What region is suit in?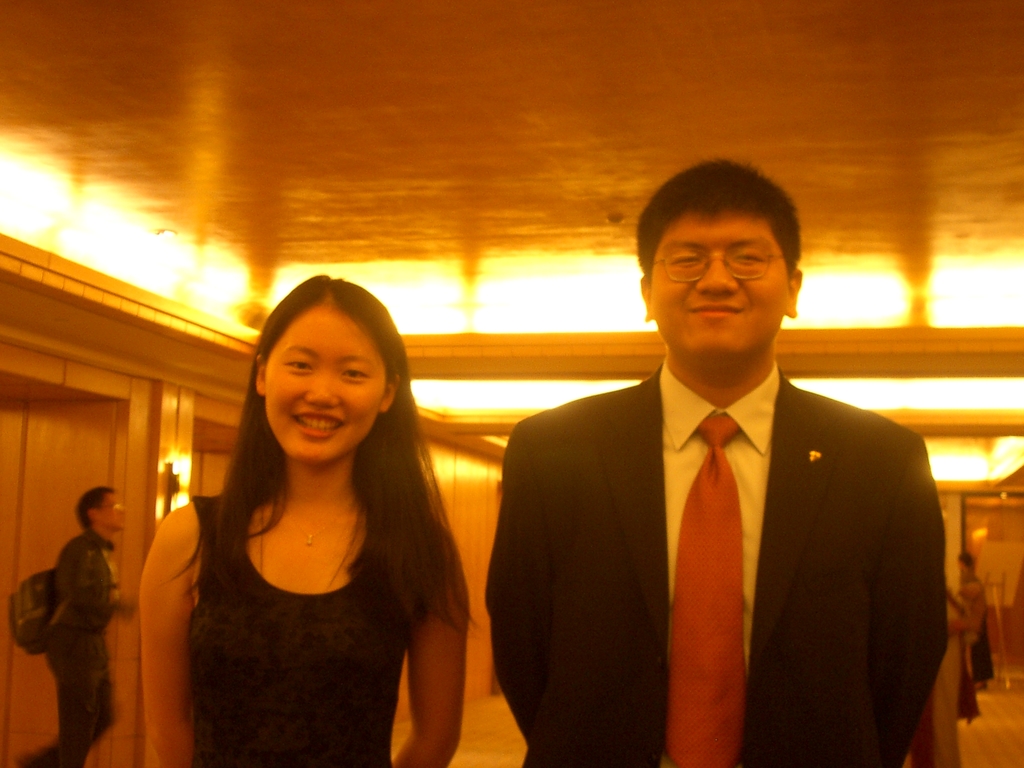
[x1=491, y1=275, x2=952, y2=760].
